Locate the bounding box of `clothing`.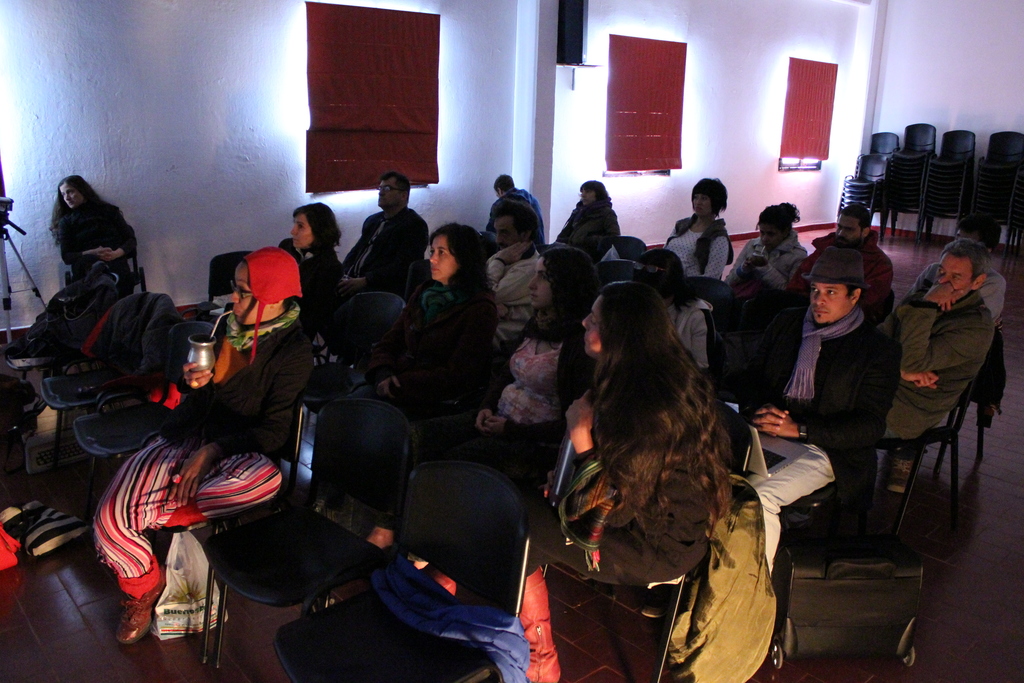
Bounding box: [x1=892, y1=233, x2=1009, y2=499].
